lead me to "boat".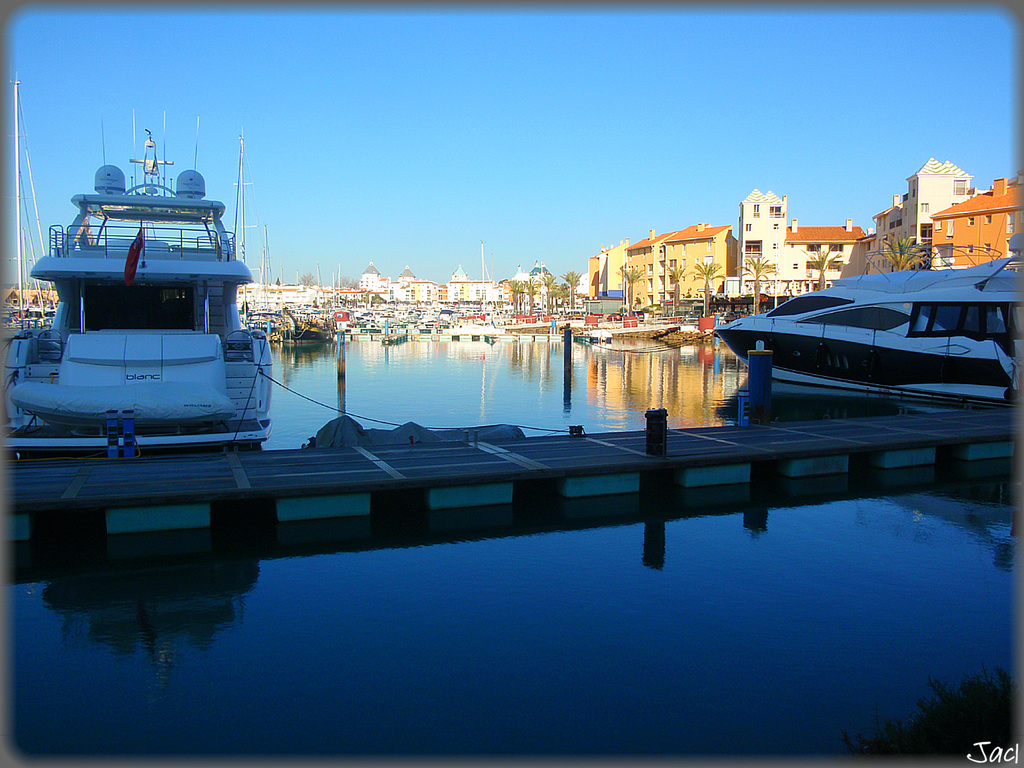
Lead to (x1=717, y1=256, x2=1023, y2=416).
